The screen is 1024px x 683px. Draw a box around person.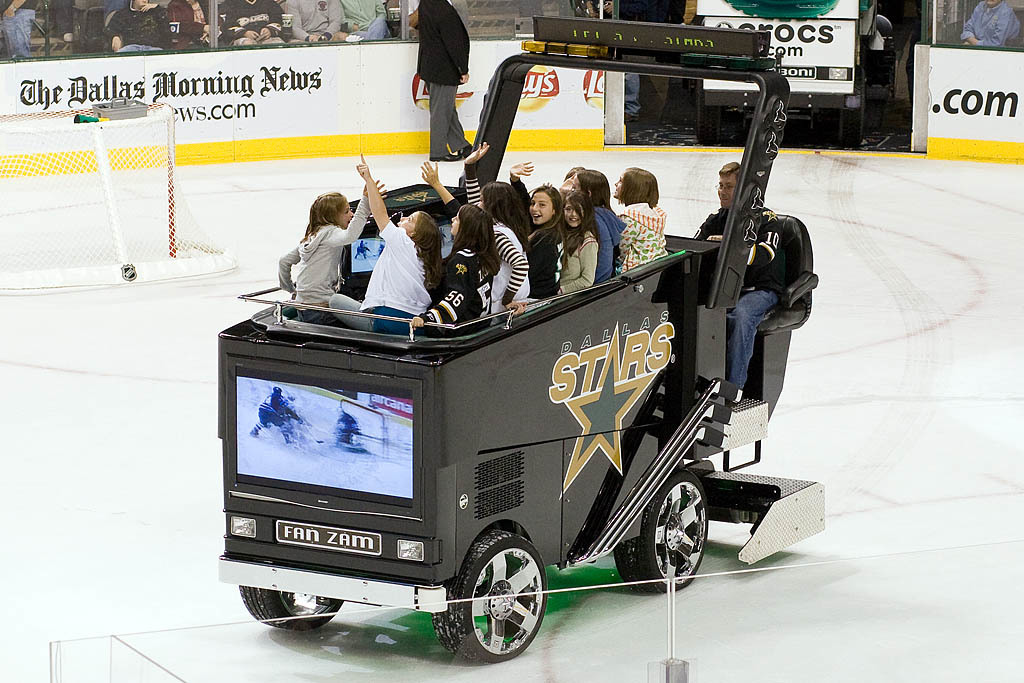
[269, 175, 390, 325].
